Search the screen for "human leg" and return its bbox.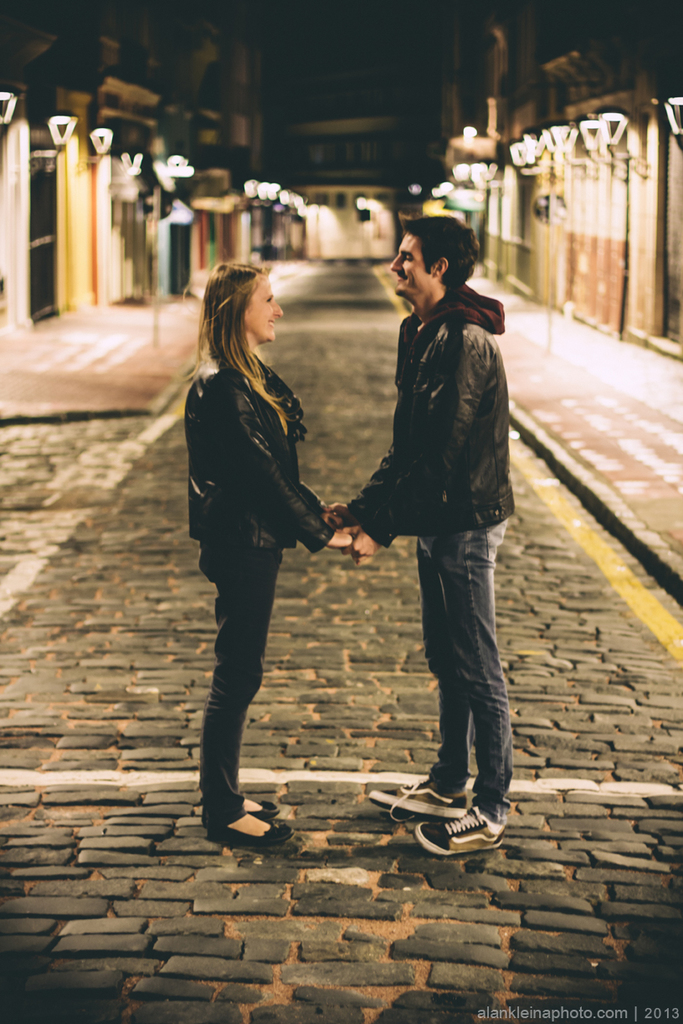
Found: Rect(409, 502, 508, 850).
